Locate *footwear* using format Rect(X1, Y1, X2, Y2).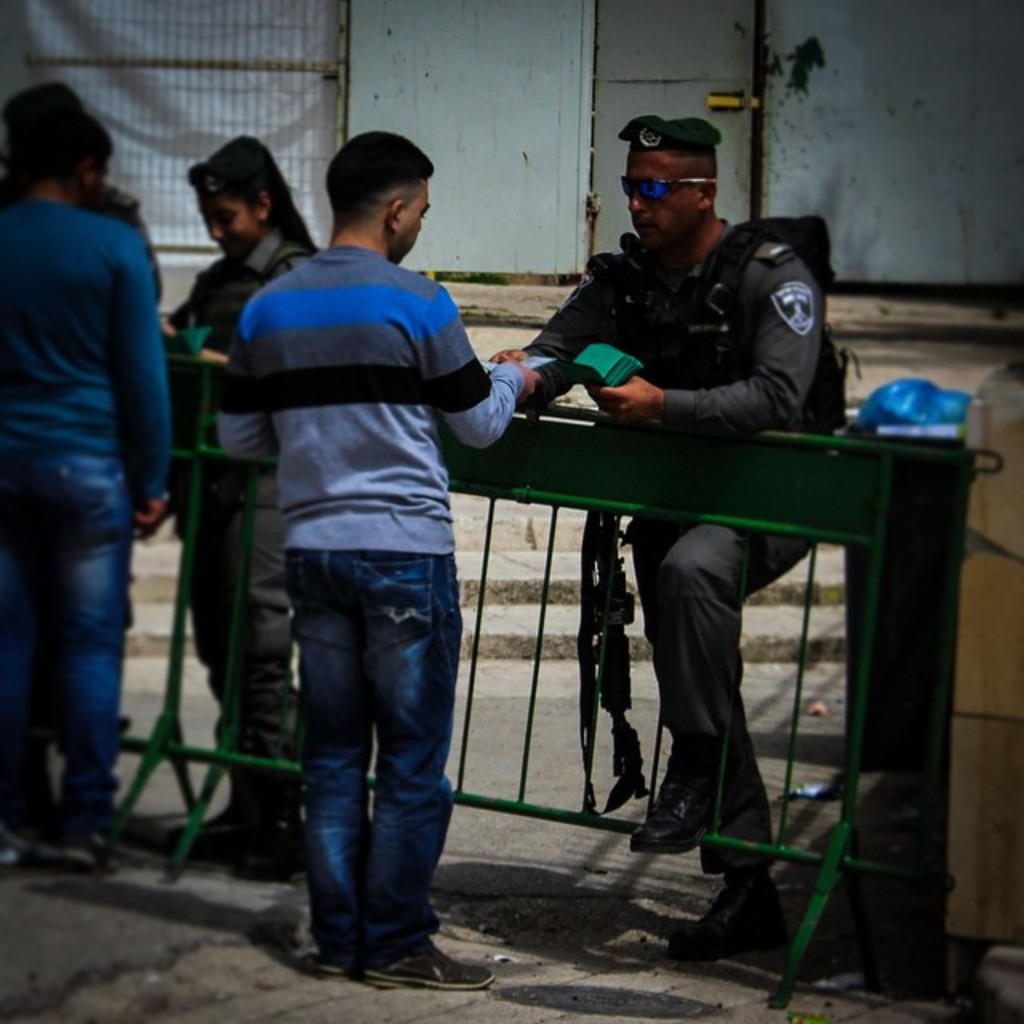
Rect(291, 885, 461, 986).
